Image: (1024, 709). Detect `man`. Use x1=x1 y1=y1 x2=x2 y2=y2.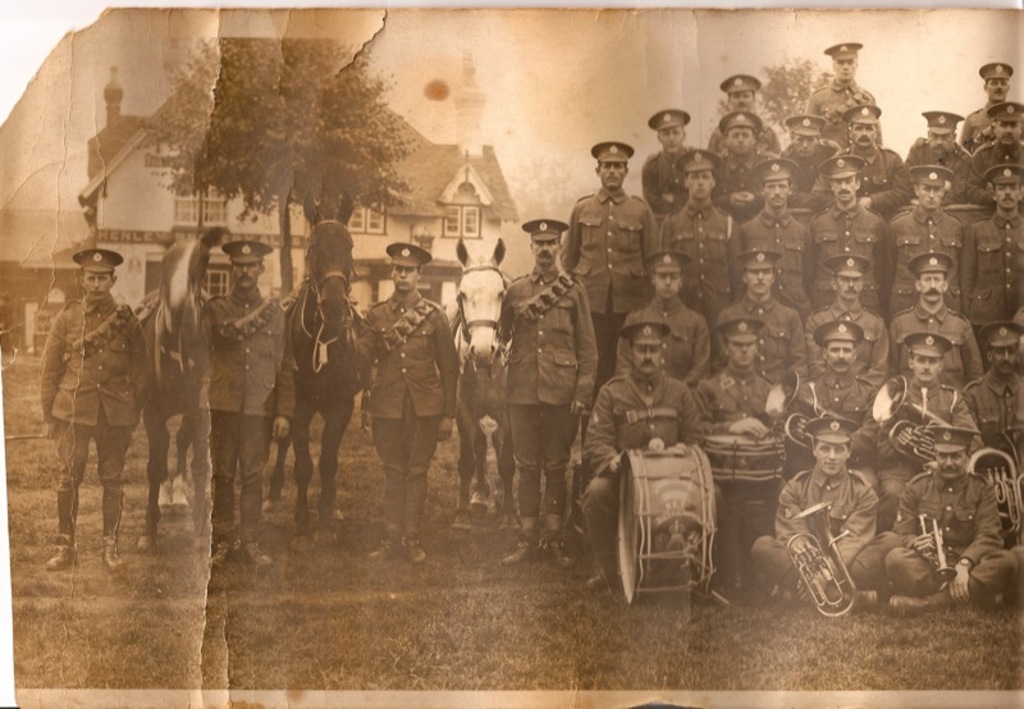
x1=347 y1=241 x2=458 y2=563.
